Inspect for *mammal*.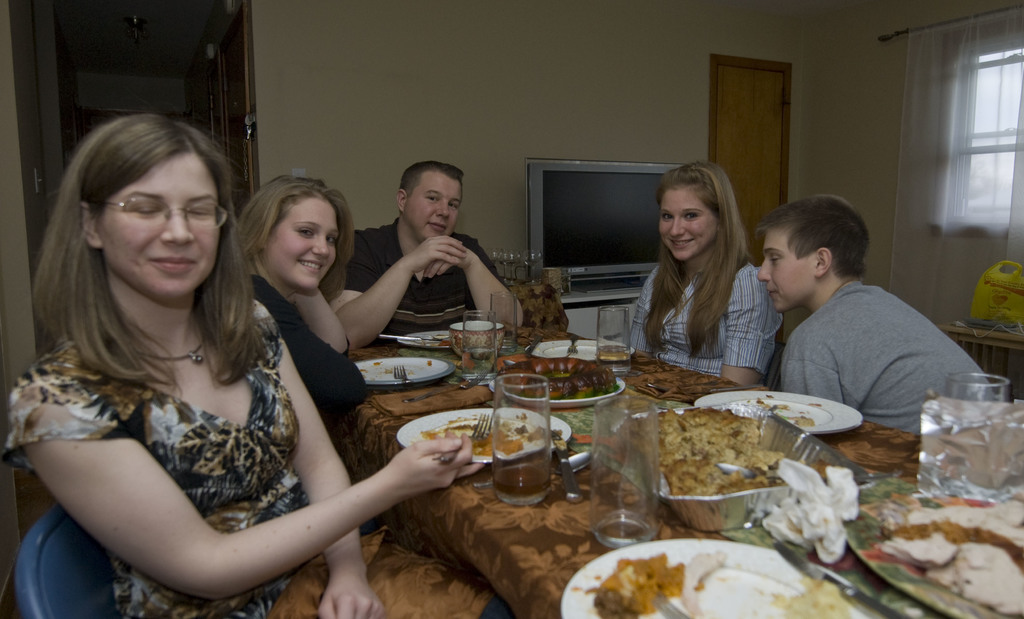
Inspection: l=3, t=112, r=484, b=618.
